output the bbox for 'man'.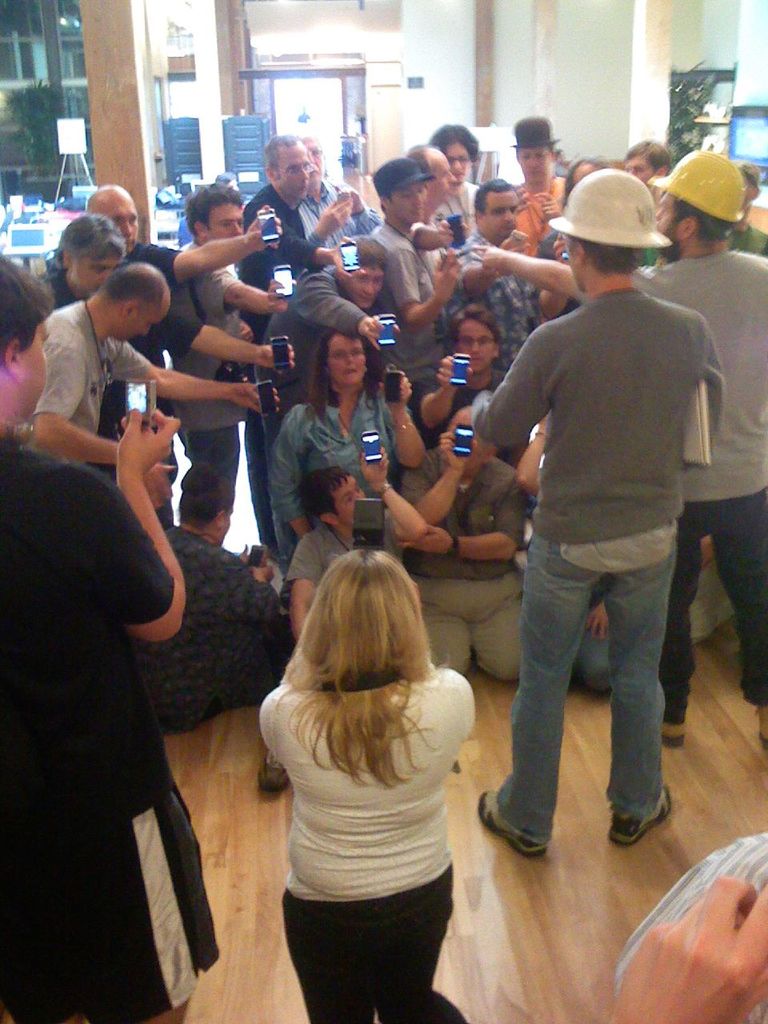
{"left": 469, "top": 149, "right": 767, "bottom": 746}.
